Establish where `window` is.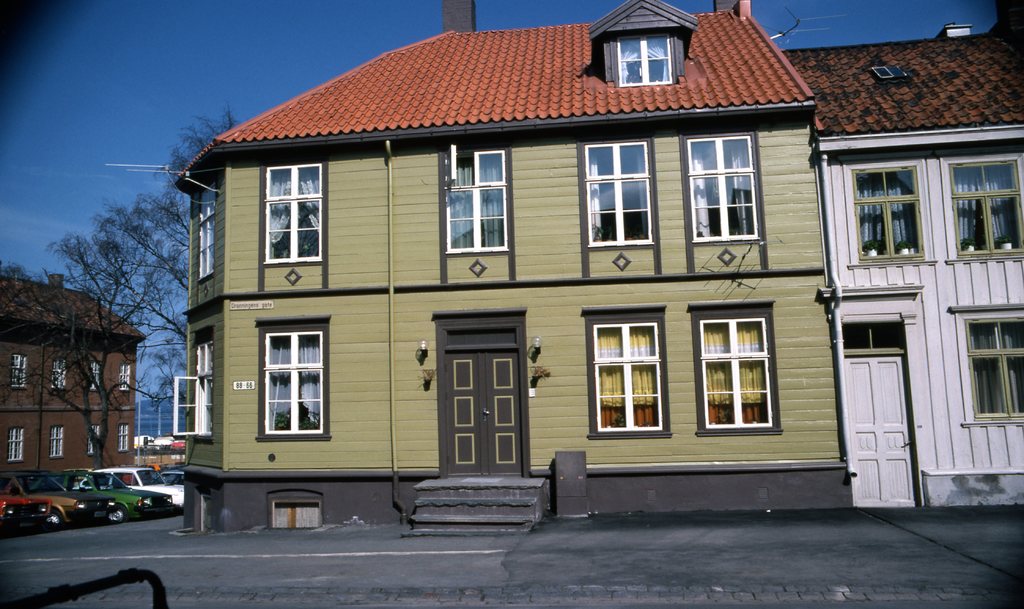
Established at bbox=[947, 149, 1023, 258].
